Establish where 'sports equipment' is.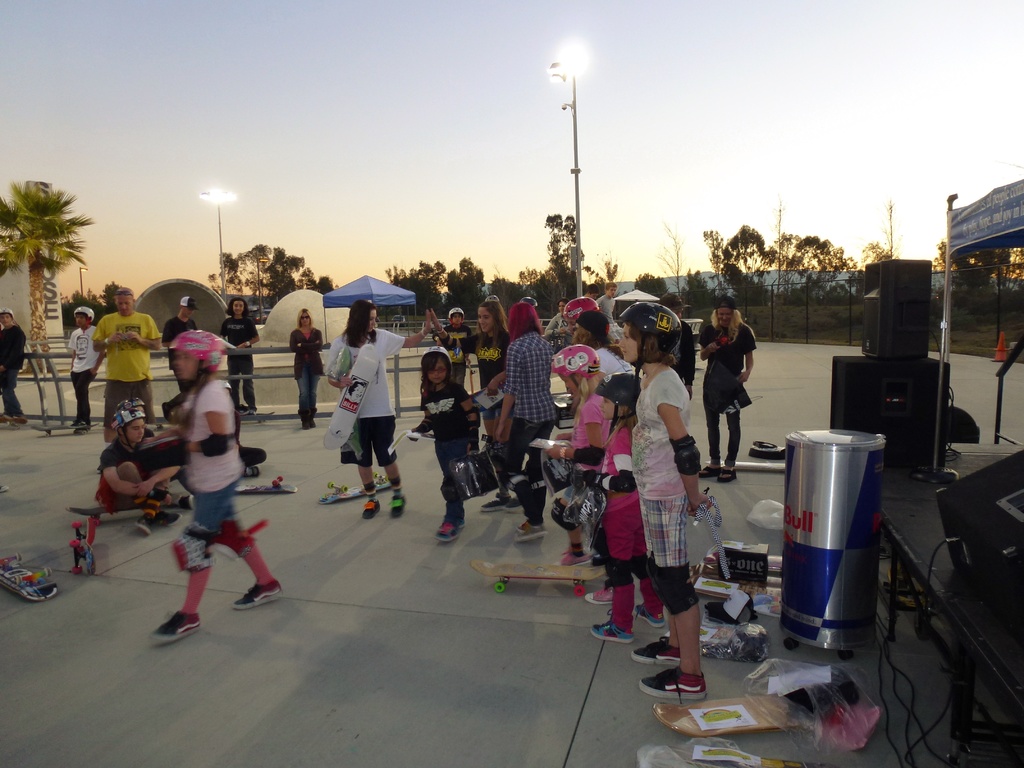
Established at (left=585, top=470, right=611, bottom=492).
